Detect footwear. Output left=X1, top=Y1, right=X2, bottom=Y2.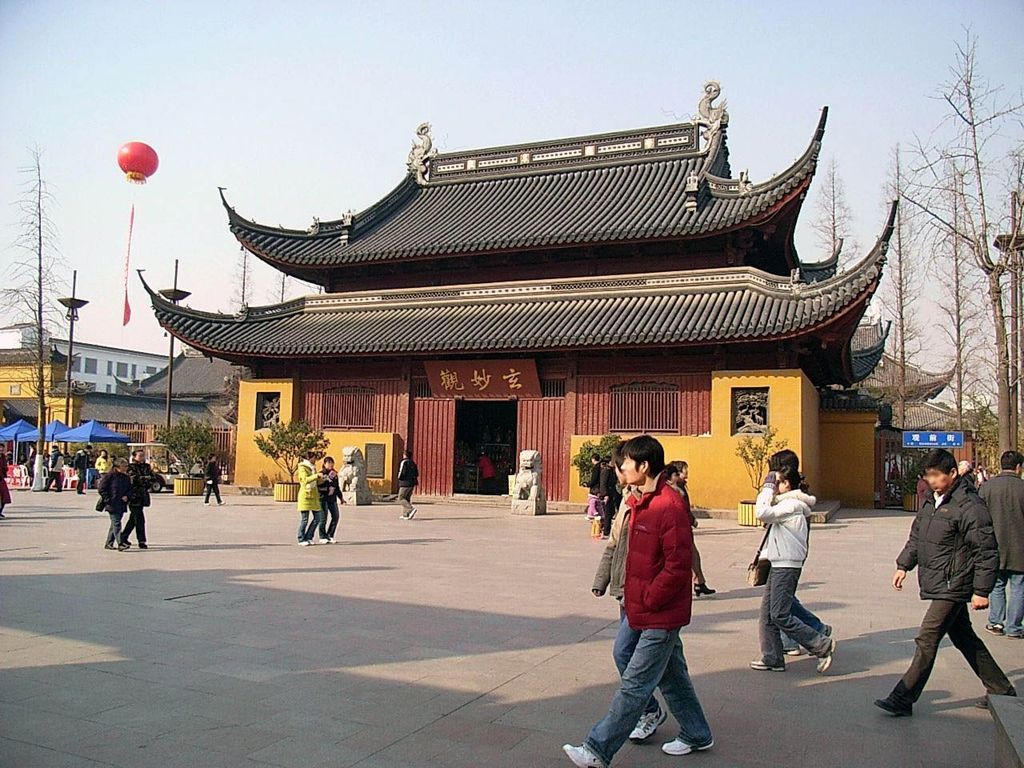
left=320, top=536, right=328, bottom=542.
